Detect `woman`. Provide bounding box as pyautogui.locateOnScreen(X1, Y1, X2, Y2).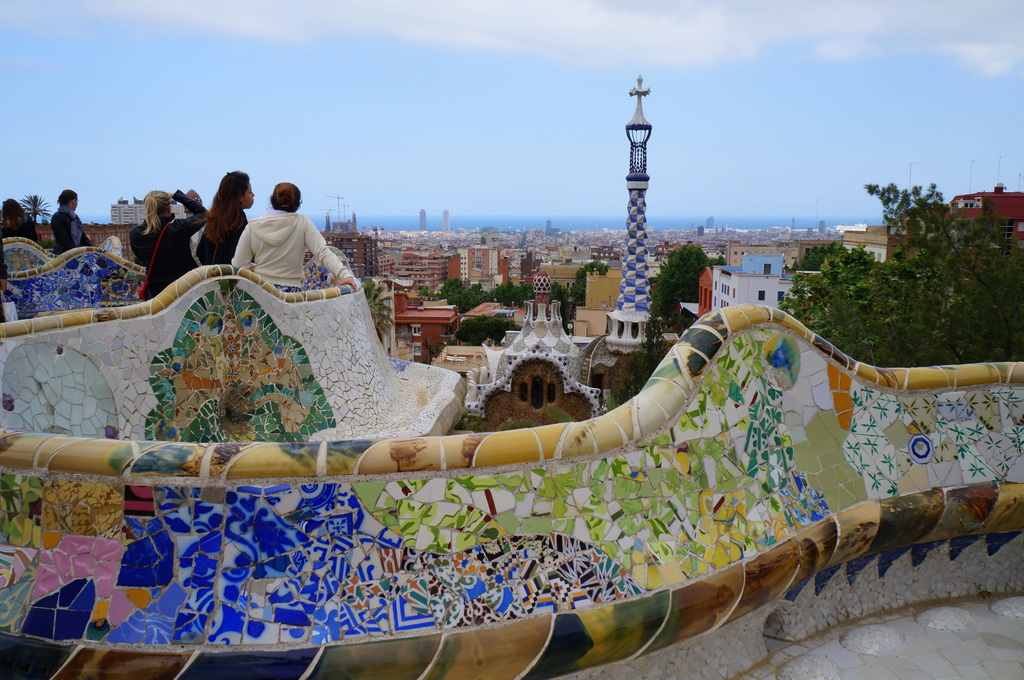
pyautogui.locateOnScreen(0, 197, 44, 246).
